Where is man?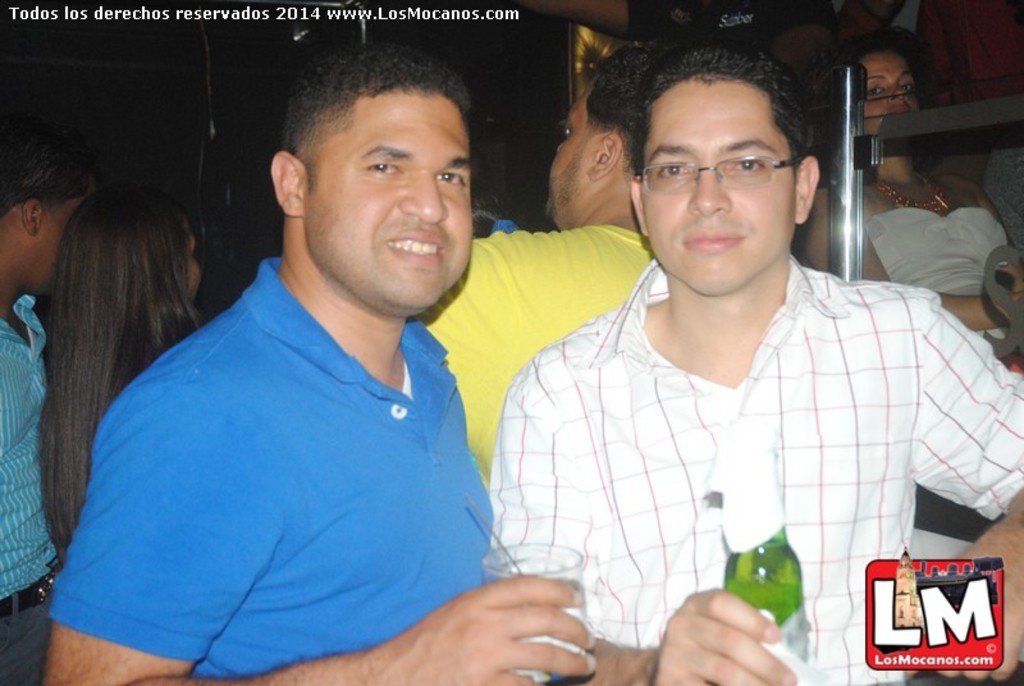
locate(0, 137, 100, 685).
